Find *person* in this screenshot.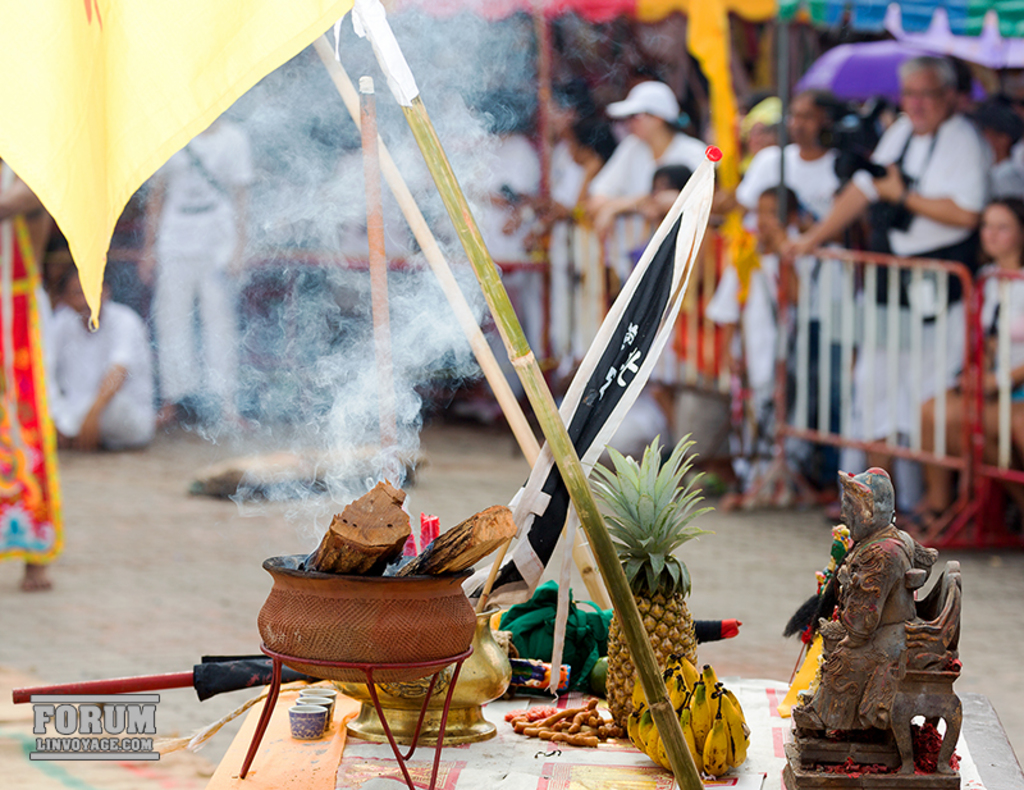
The bounding box for *person* is x1=906, y1=197, x2=1023, y2=525.
